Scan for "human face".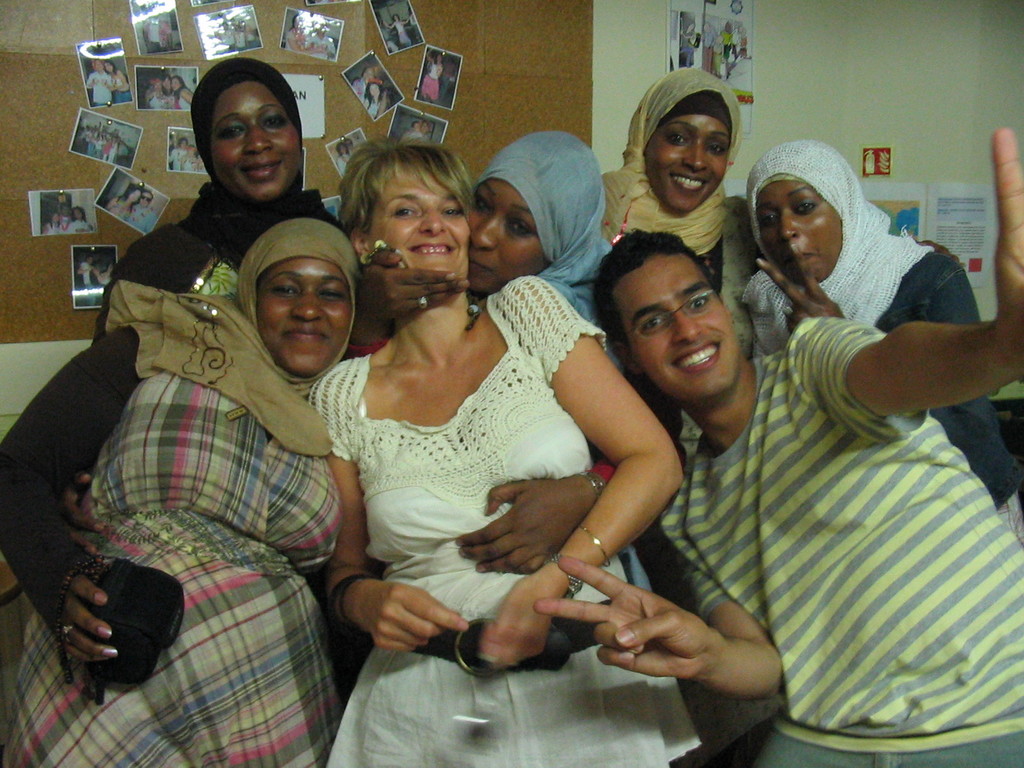
Scan result: 753, 182, 844, 281.
